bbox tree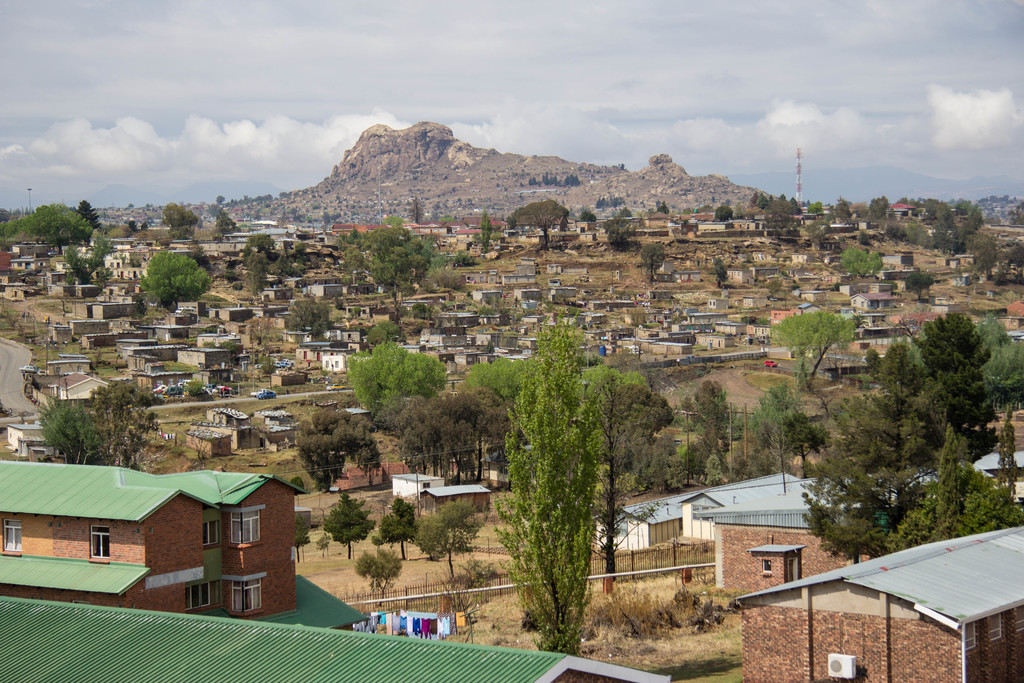
(x1=40, y1=399, x2=99, y2=462)
